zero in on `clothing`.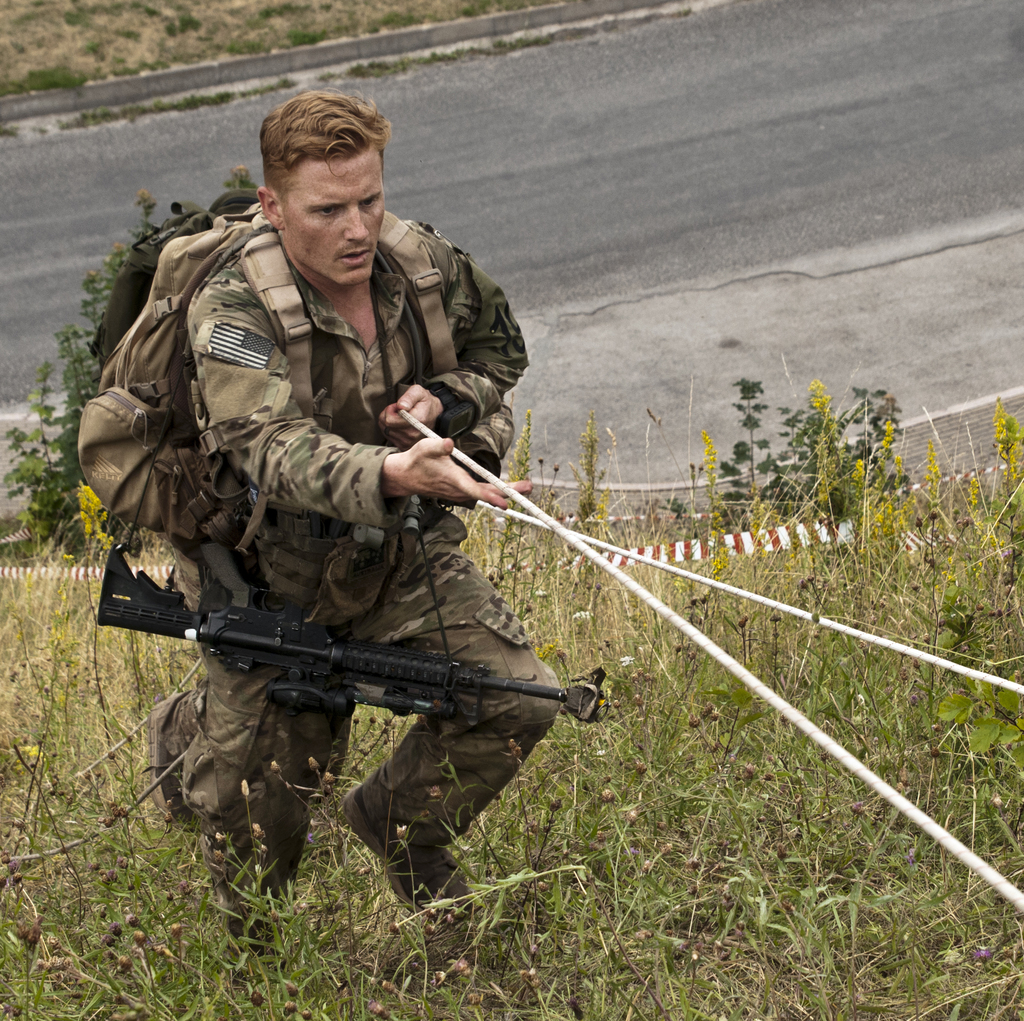
Zeroed in: x1=122, y1=252, x2=581, y2=862.
